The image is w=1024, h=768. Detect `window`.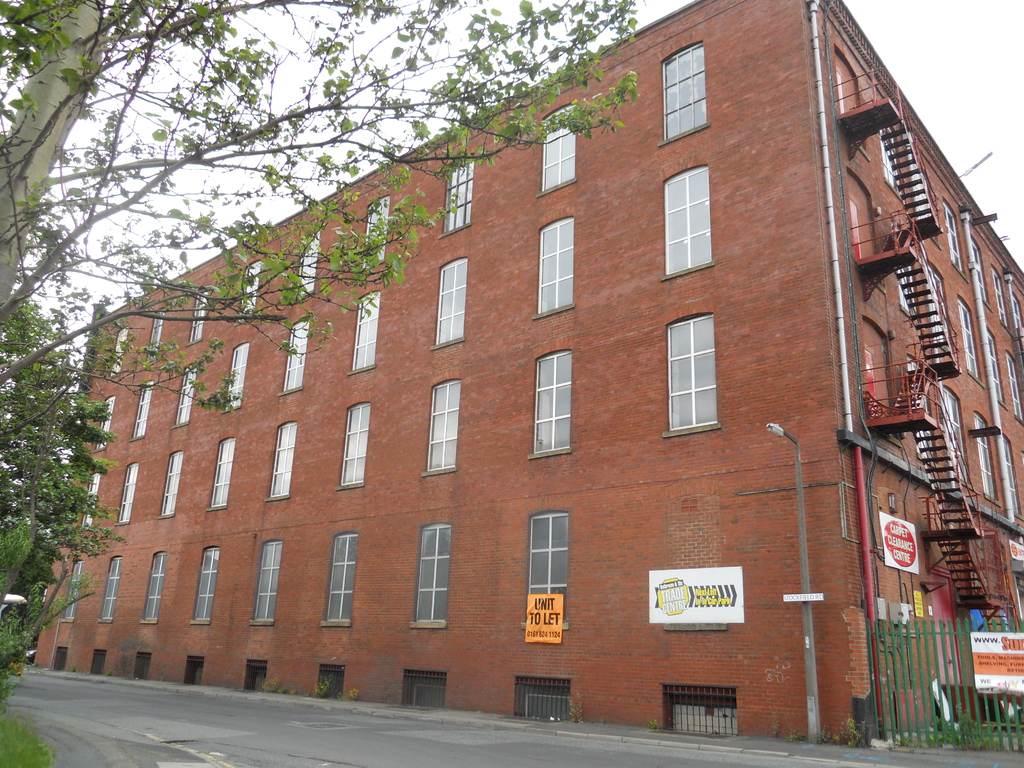
Detection: box(263, 422, 292, 504).
